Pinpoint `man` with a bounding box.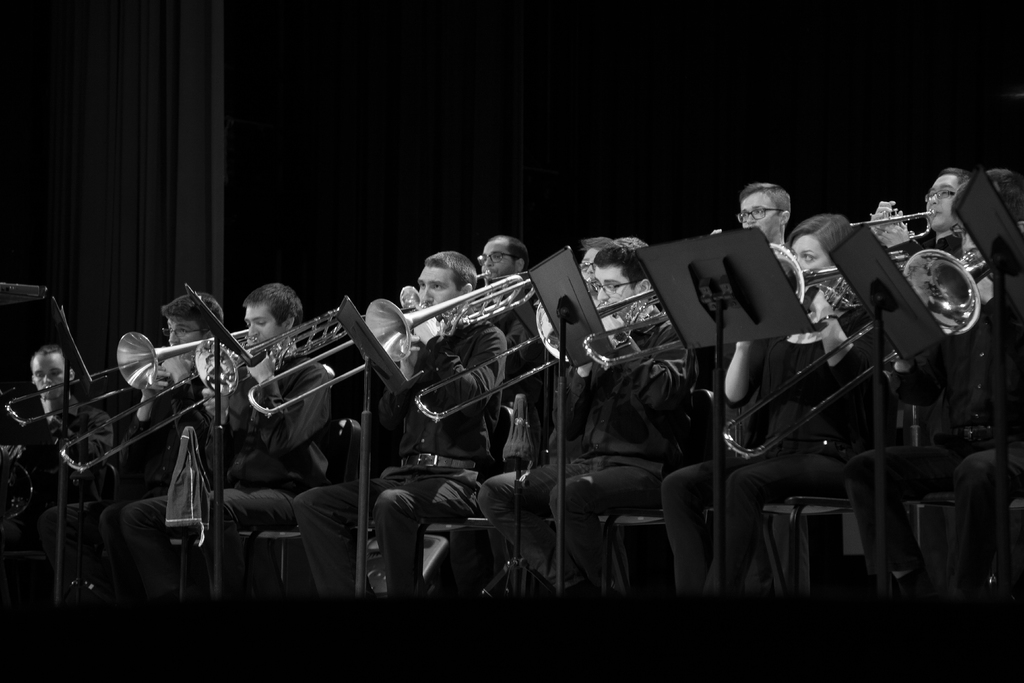
x1=872 y1=165 x2=968 y2=270.
